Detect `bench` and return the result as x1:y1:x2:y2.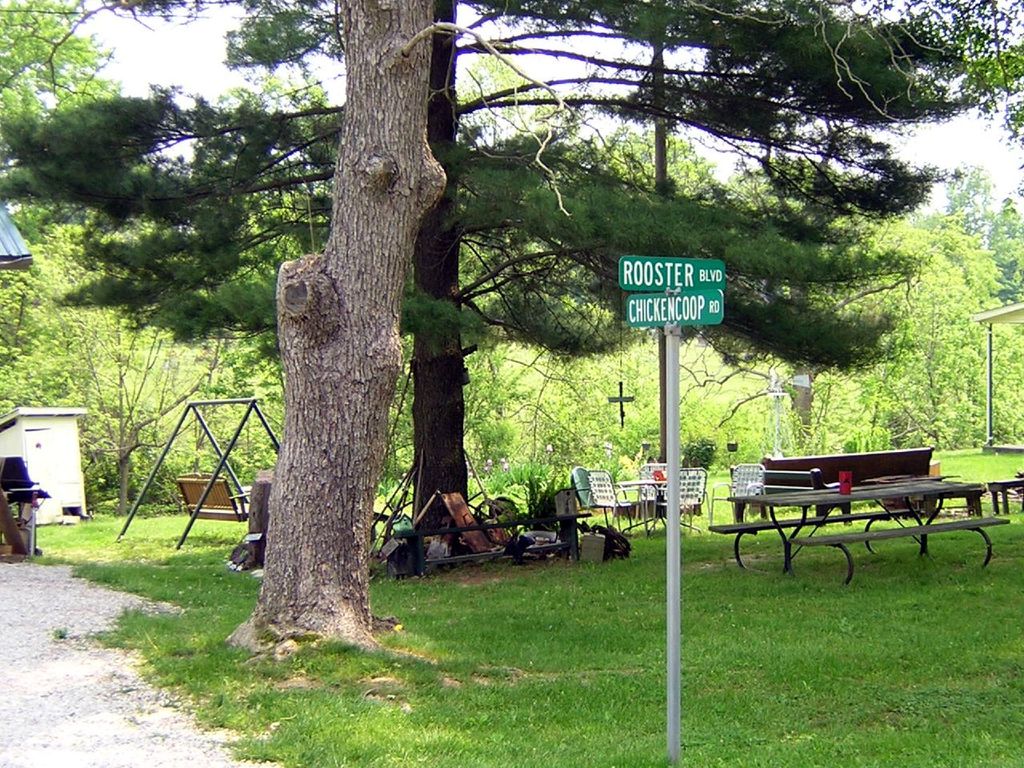
786:517:1010:591.
